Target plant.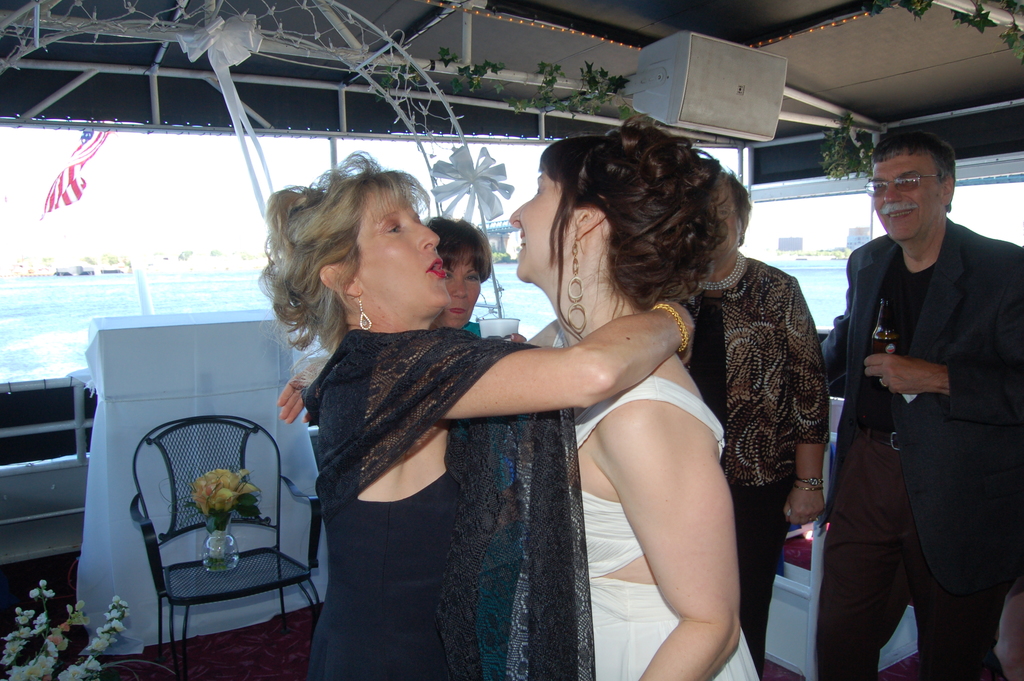
Target region: 379:39:462:105.
